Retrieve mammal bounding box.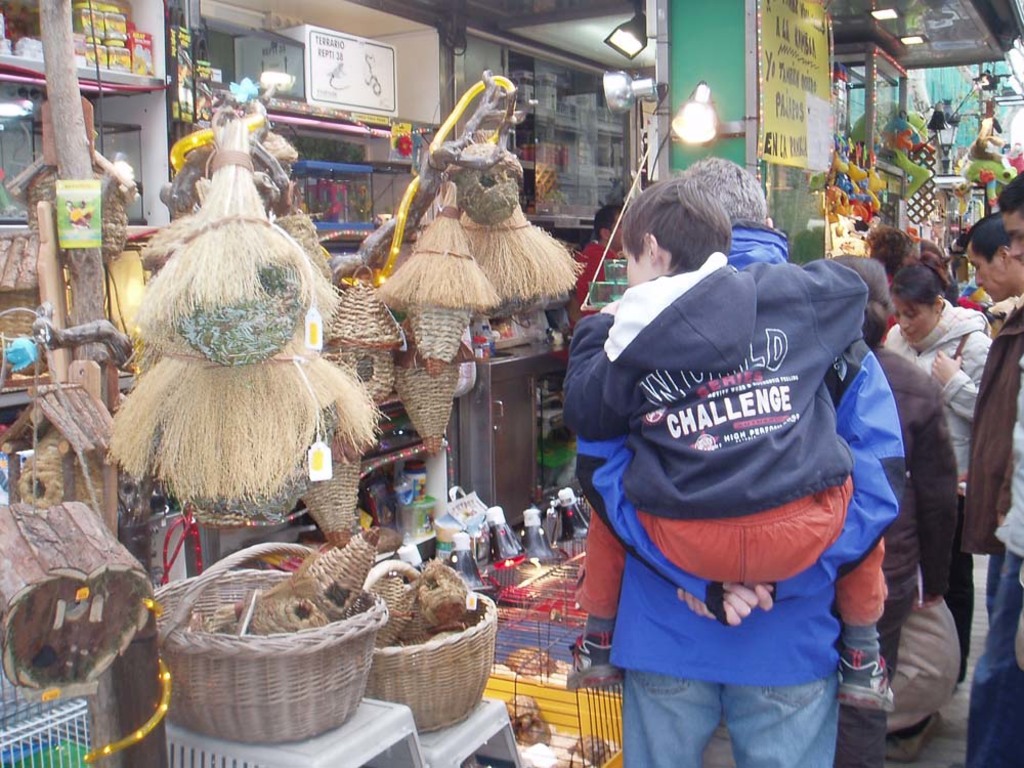
Bounding box: select_region(879, 239, 991, 681).
